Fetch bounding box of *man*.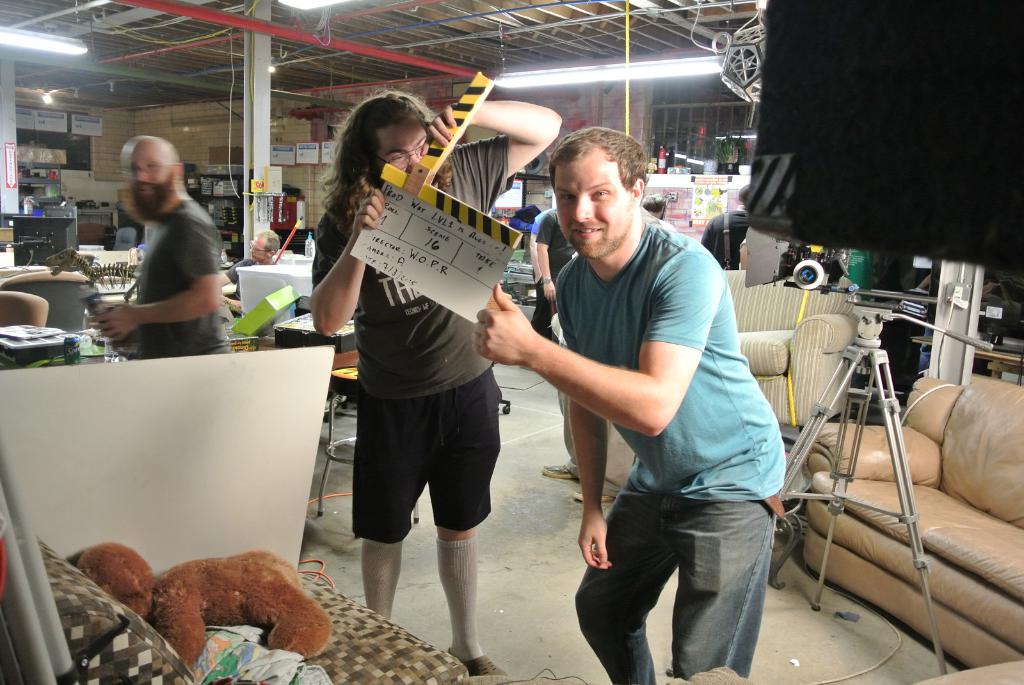
Bbox: 219 231 281 310.
